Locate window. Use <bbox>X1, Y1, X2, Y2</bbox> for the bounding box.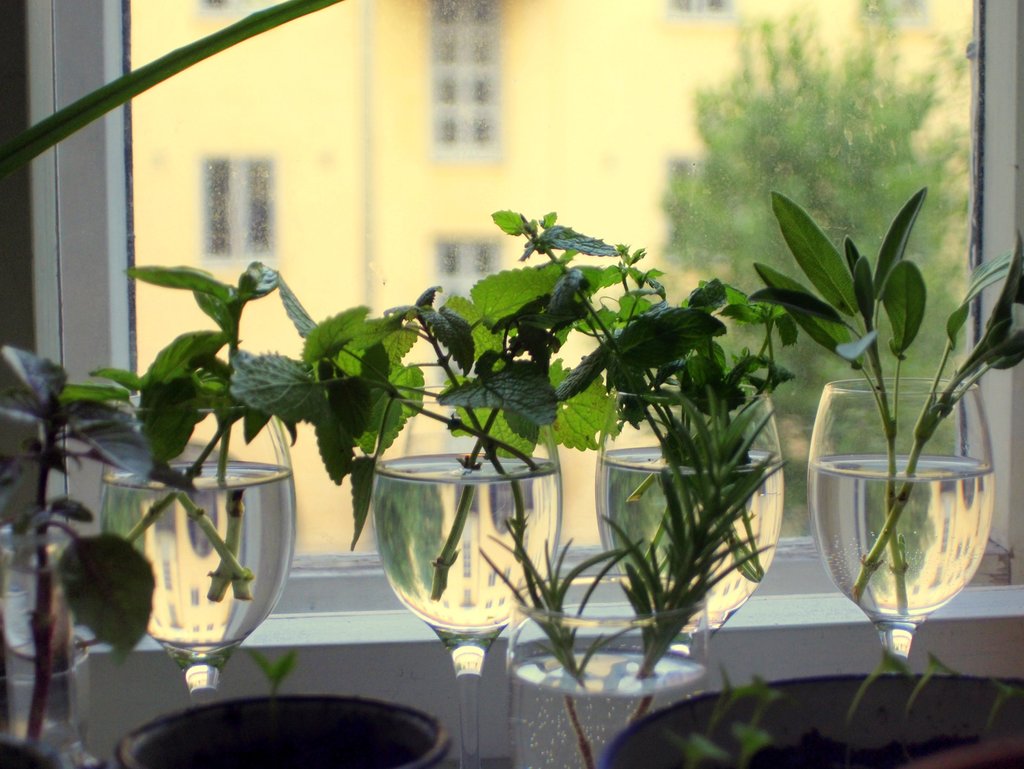
<bbox>119, 0, 982, 607</bbox>.
